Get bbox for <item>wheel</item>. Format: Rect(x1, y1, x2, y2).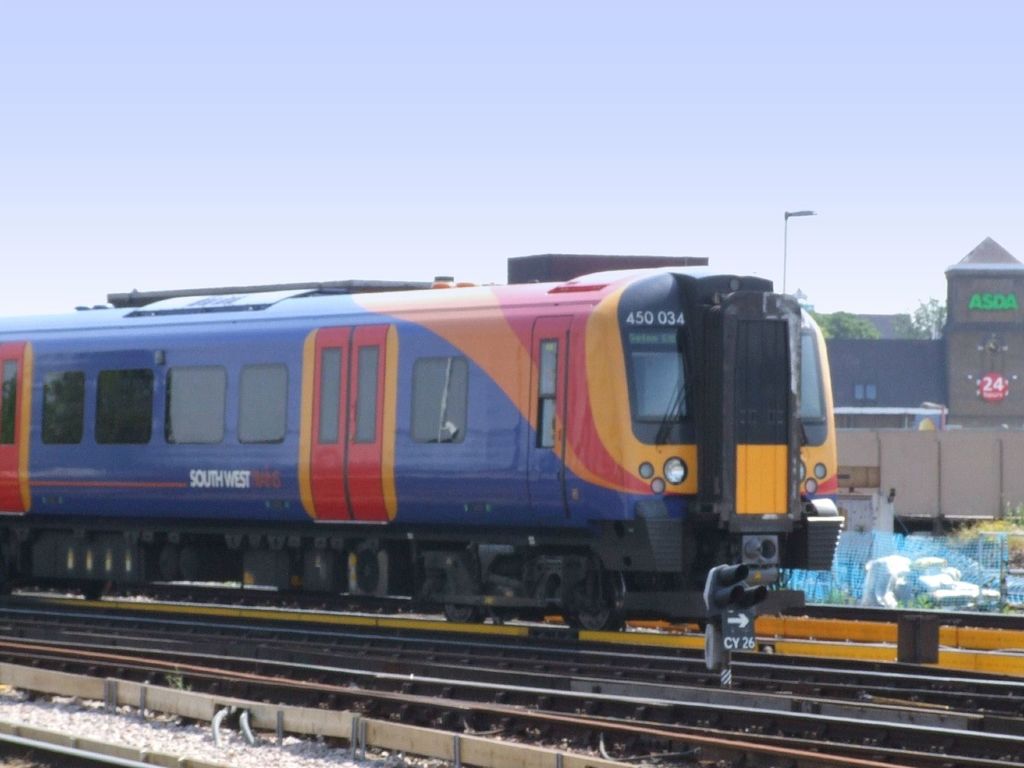
Rect(490, 584, 520, 620).
